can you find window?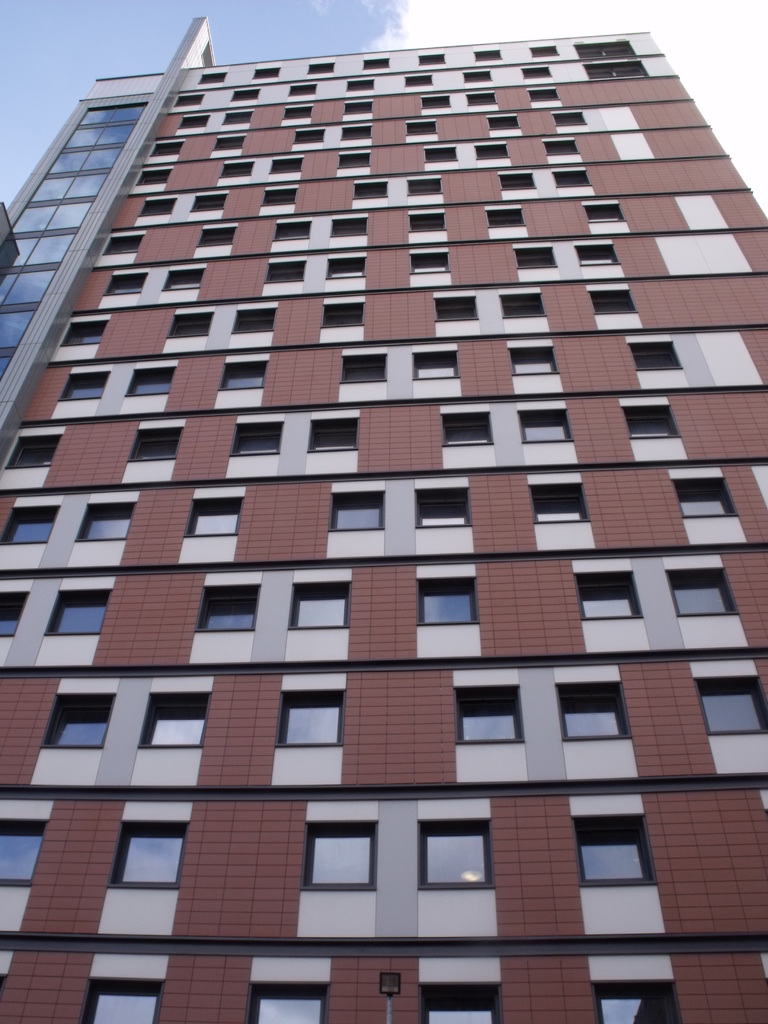
Yes, bounding box: <bbox>115, 822, 184, 890</bbox>.
